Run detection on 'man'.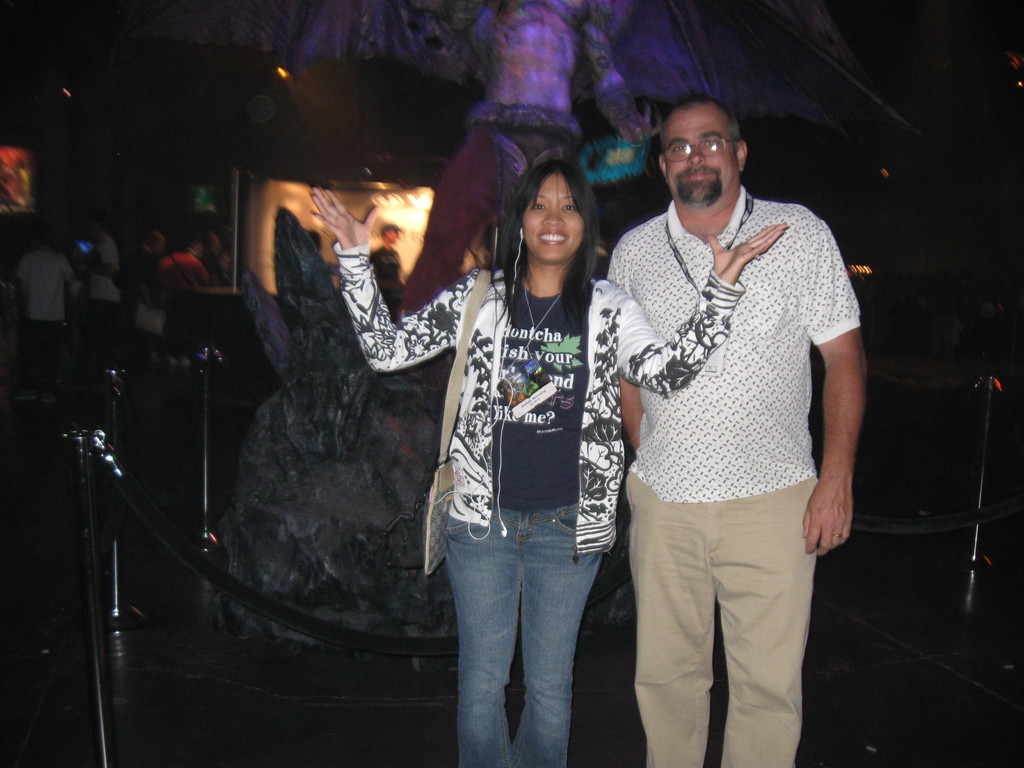
Result: bbox=[117, 229, 157, 338].
